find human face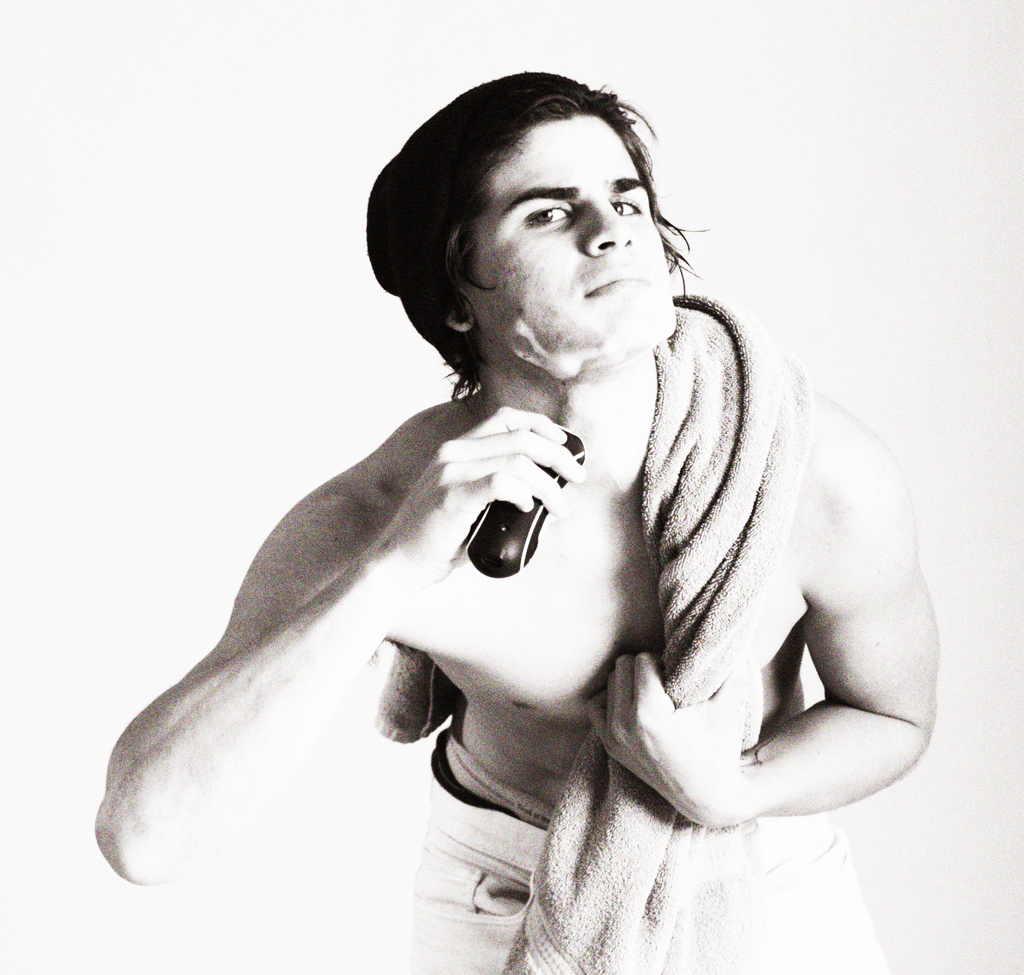
detection(458, 118, 675, 359)
